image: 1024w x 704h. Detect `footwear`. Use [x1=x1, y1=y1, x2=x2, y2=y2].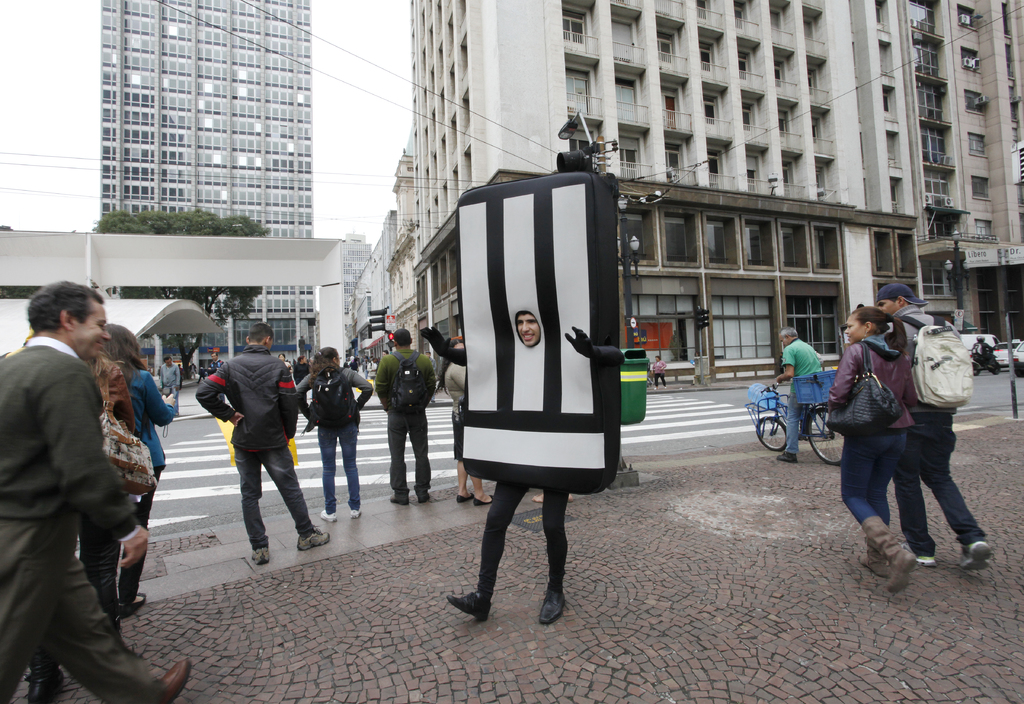
[x1=860, y1=513, x2=916, y2=595].
